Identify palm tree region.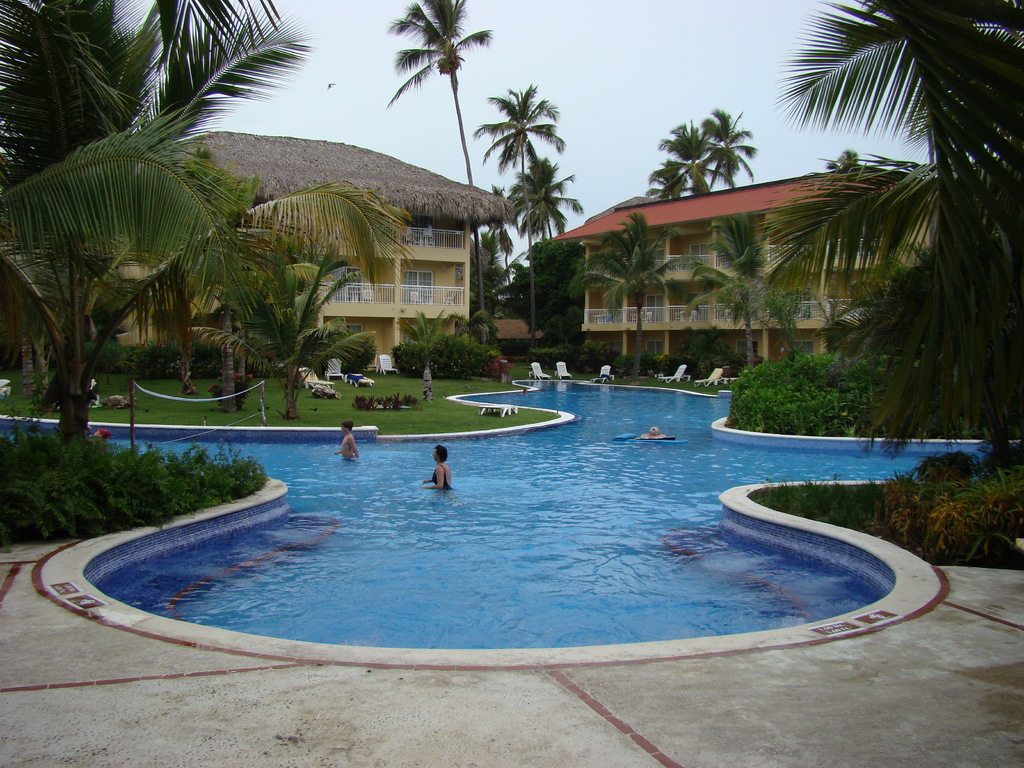
Region: [199, 199, 306, 390].
